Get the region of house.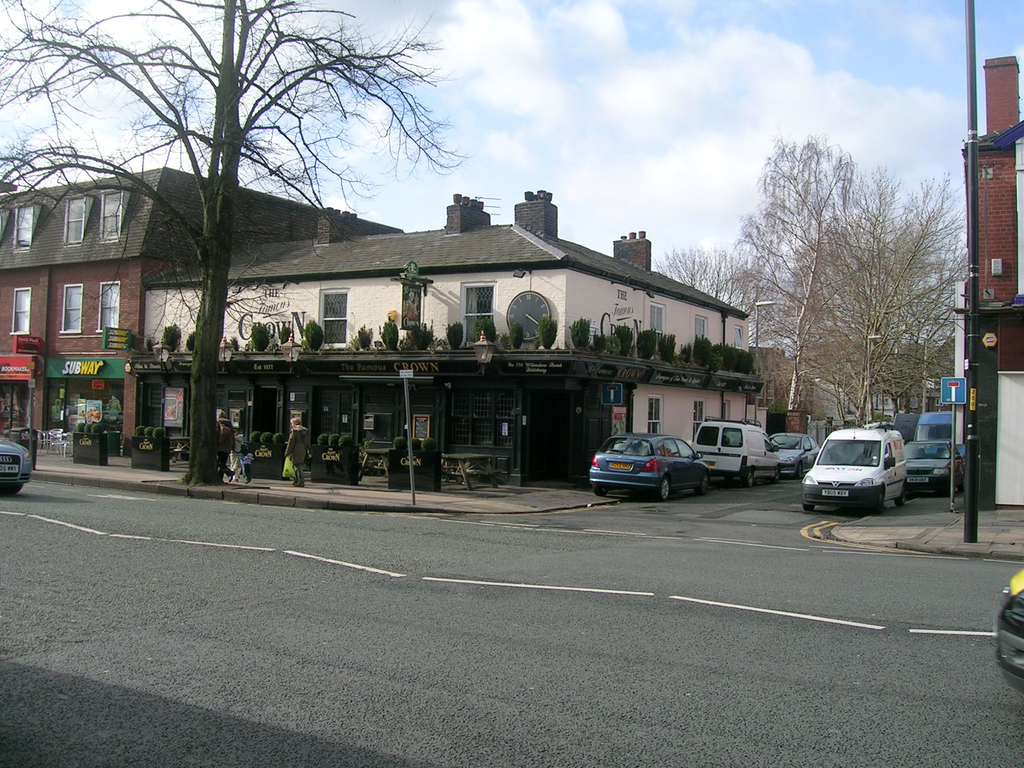
140:189:767:488.
